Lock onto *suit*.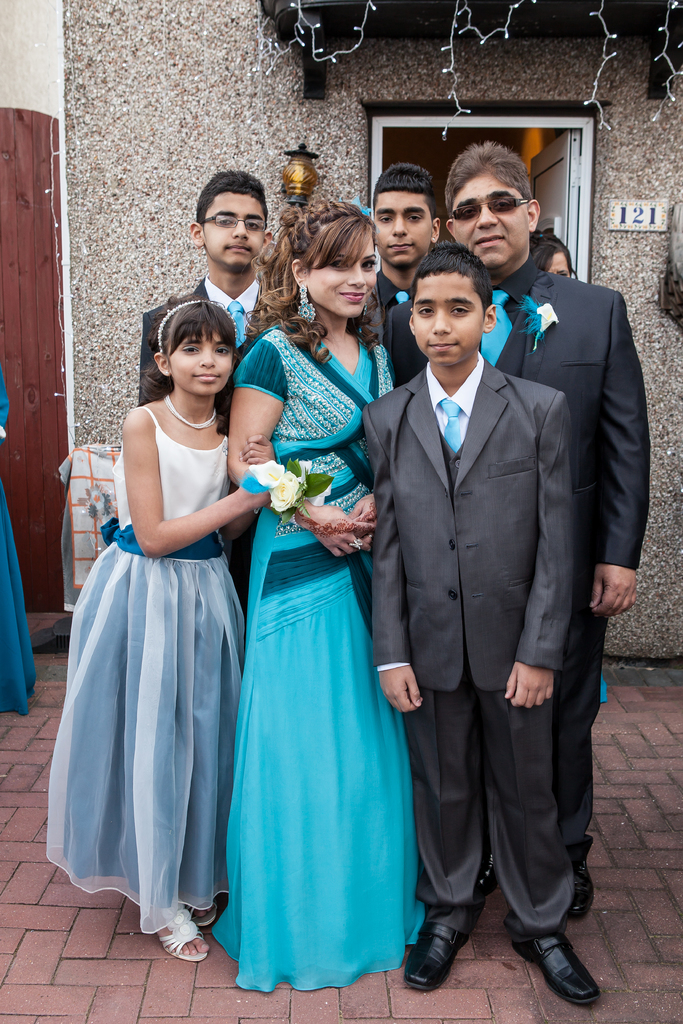
Locked: region(367, 261, 415, 335).
